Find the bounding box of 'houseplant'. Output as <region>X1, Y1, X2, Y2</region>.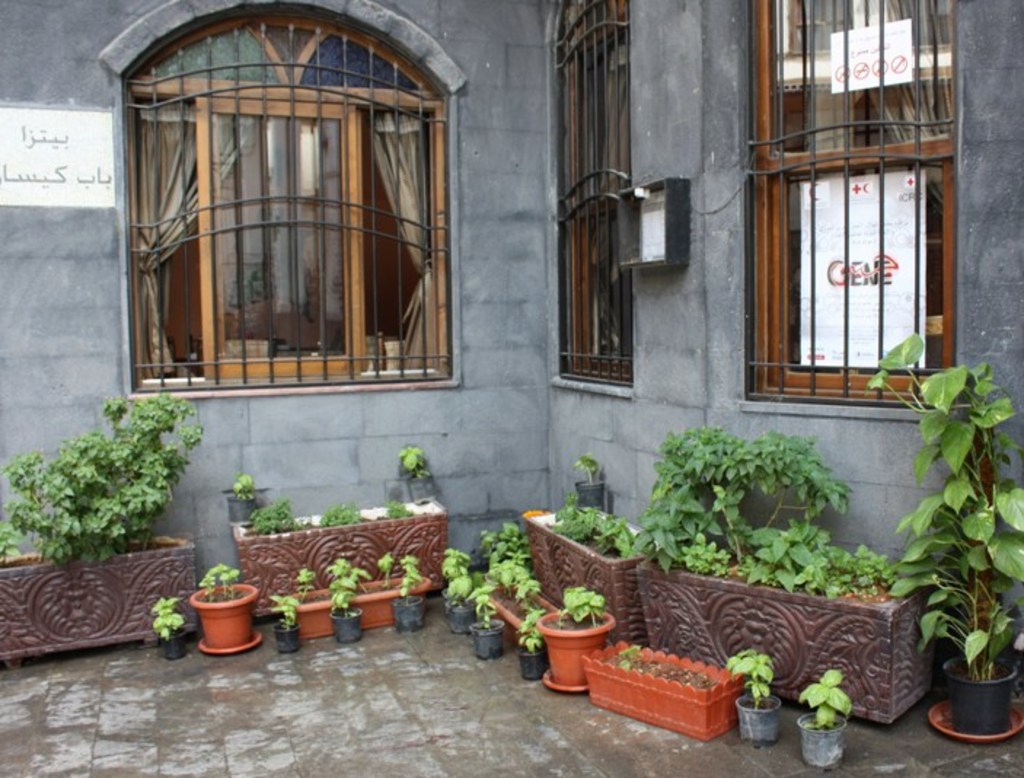
<region>473, 517, 574, 632</region>.
